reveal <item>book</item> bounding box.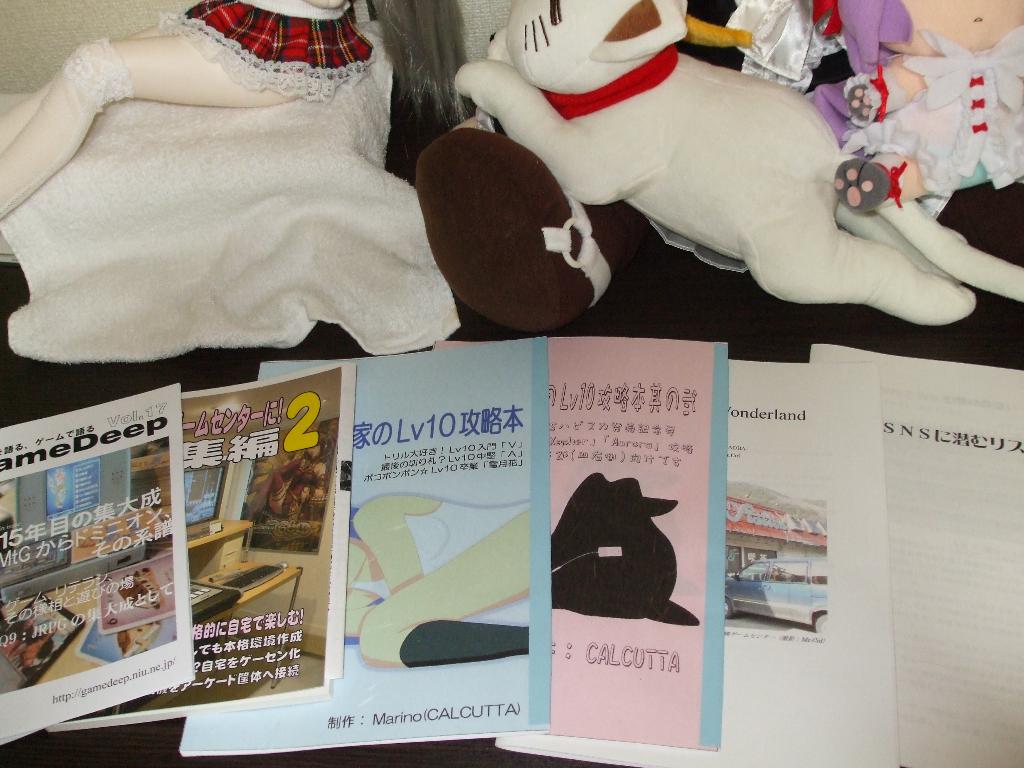
Revealed: 0 380 204 749.
